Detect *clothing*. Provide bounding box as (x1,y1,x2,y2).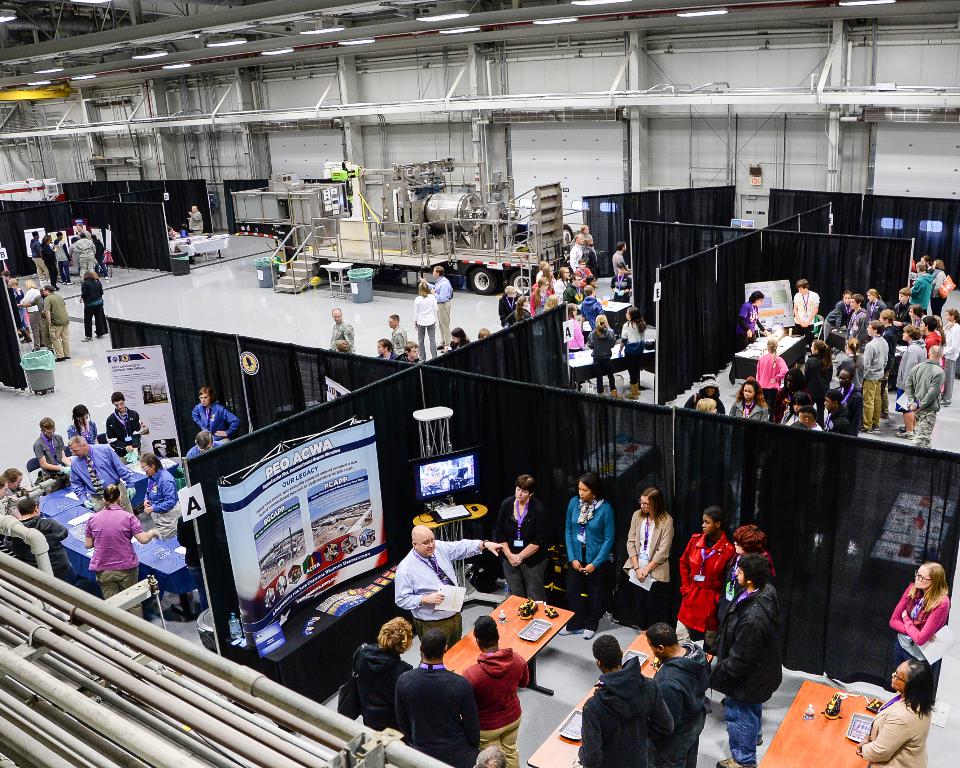
(179,442,224,463).
